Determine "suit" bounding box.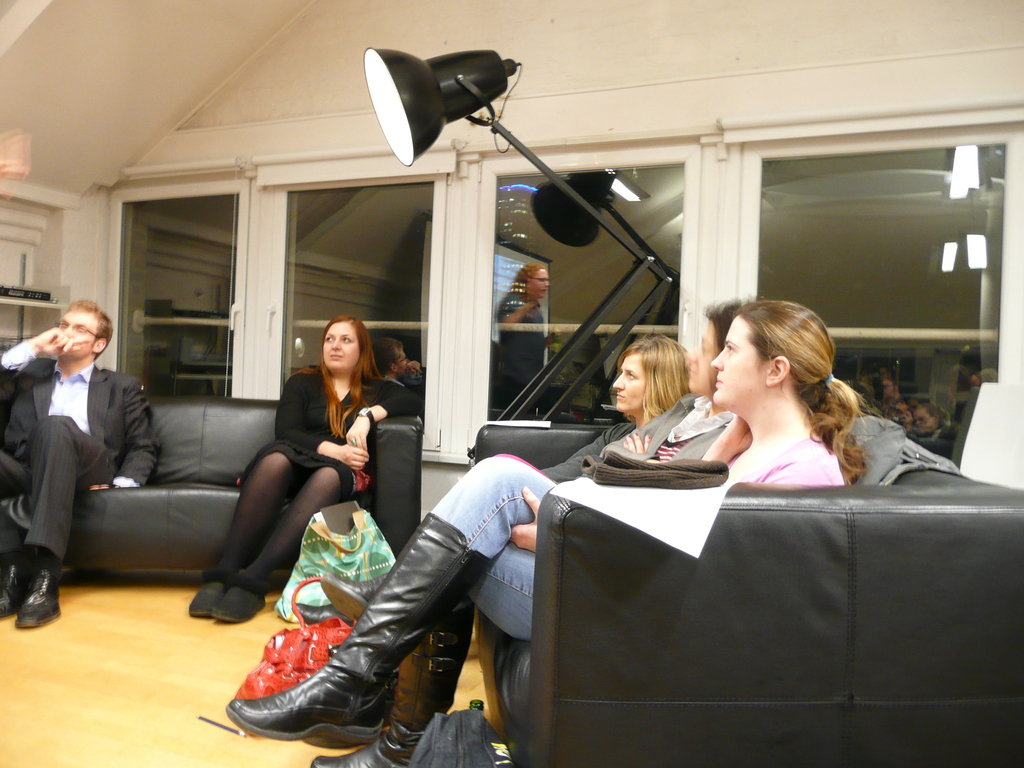
Determined: [left=3, top=298, right=156, bottom=617].
